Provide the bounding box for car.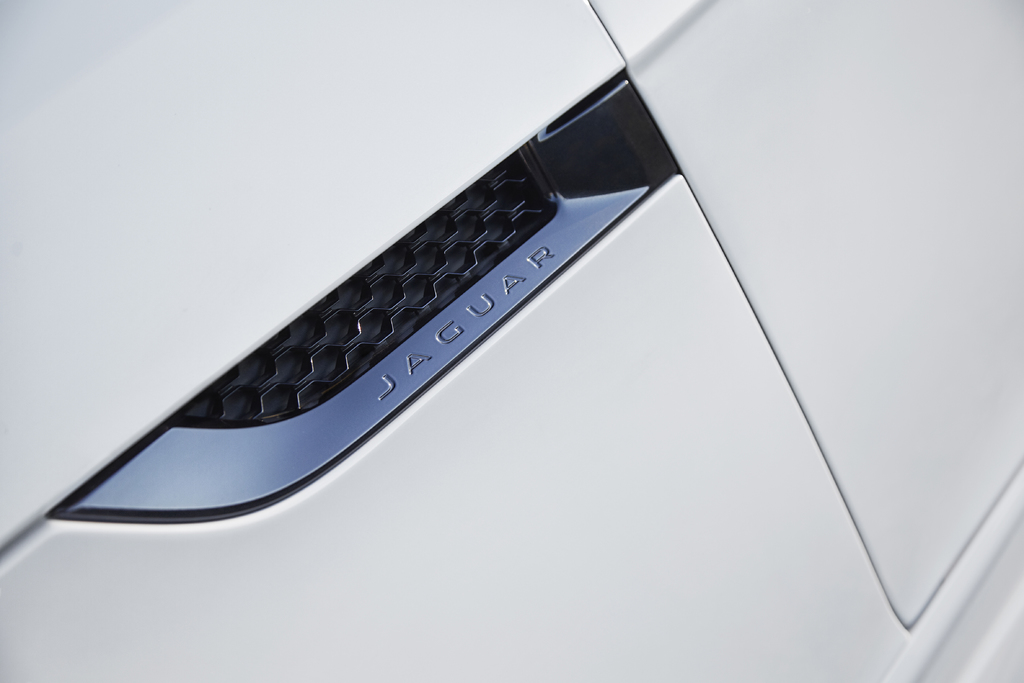
box=[0, 0, 1023, 682].
